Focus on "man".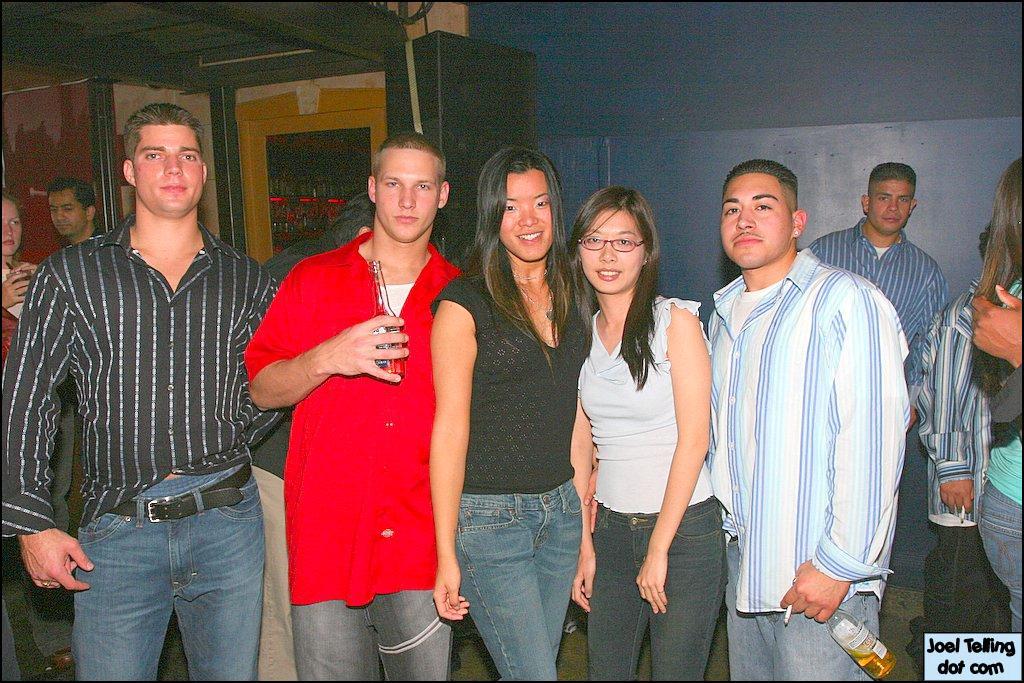
Focused at x1=49 y1=177 x2=101 y2=246.
